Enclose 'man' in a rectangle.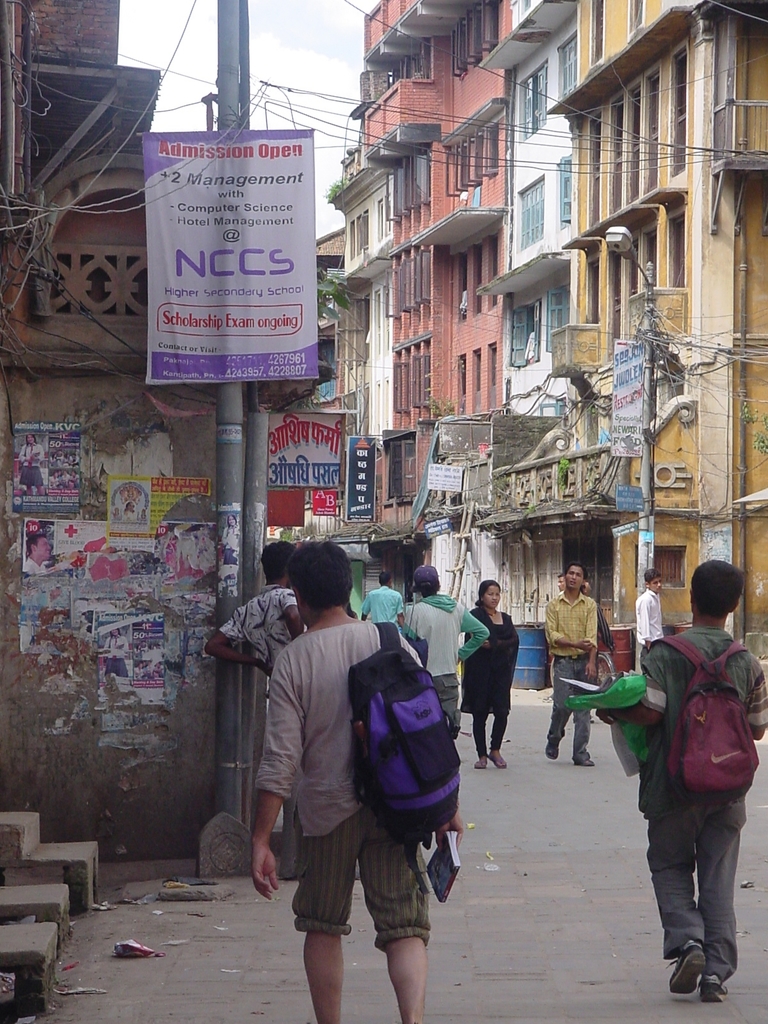
543, 569, 604, 764.
